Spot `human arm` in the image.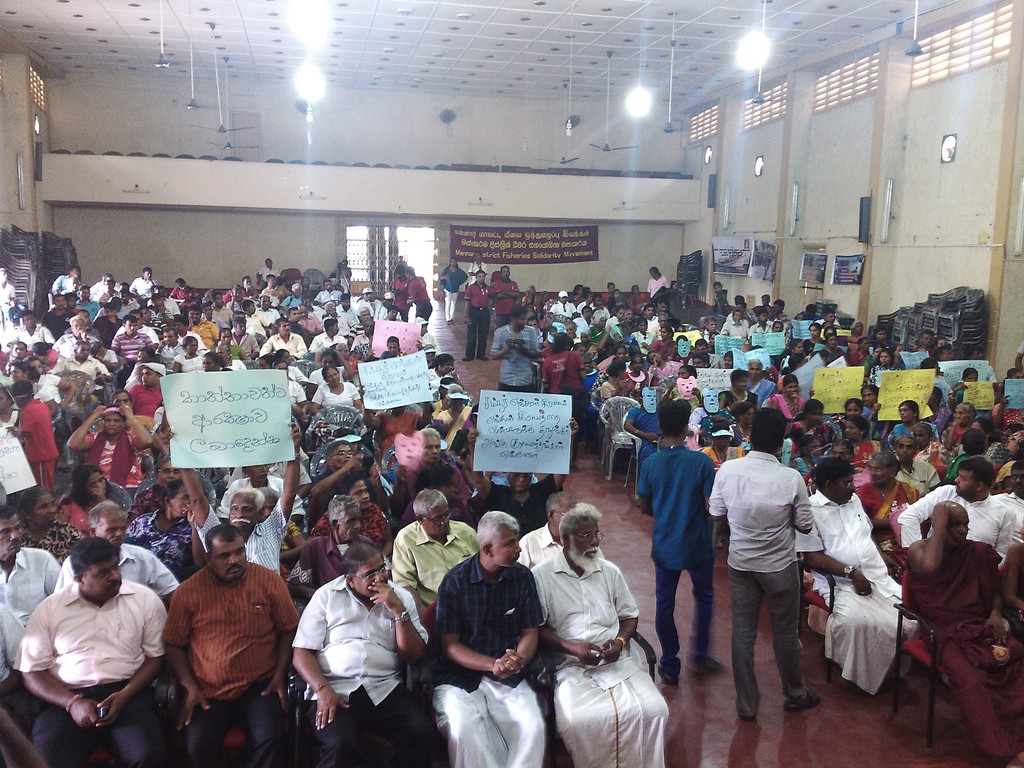
`human arm` found at bbox=(781, 470, 819, 538).
